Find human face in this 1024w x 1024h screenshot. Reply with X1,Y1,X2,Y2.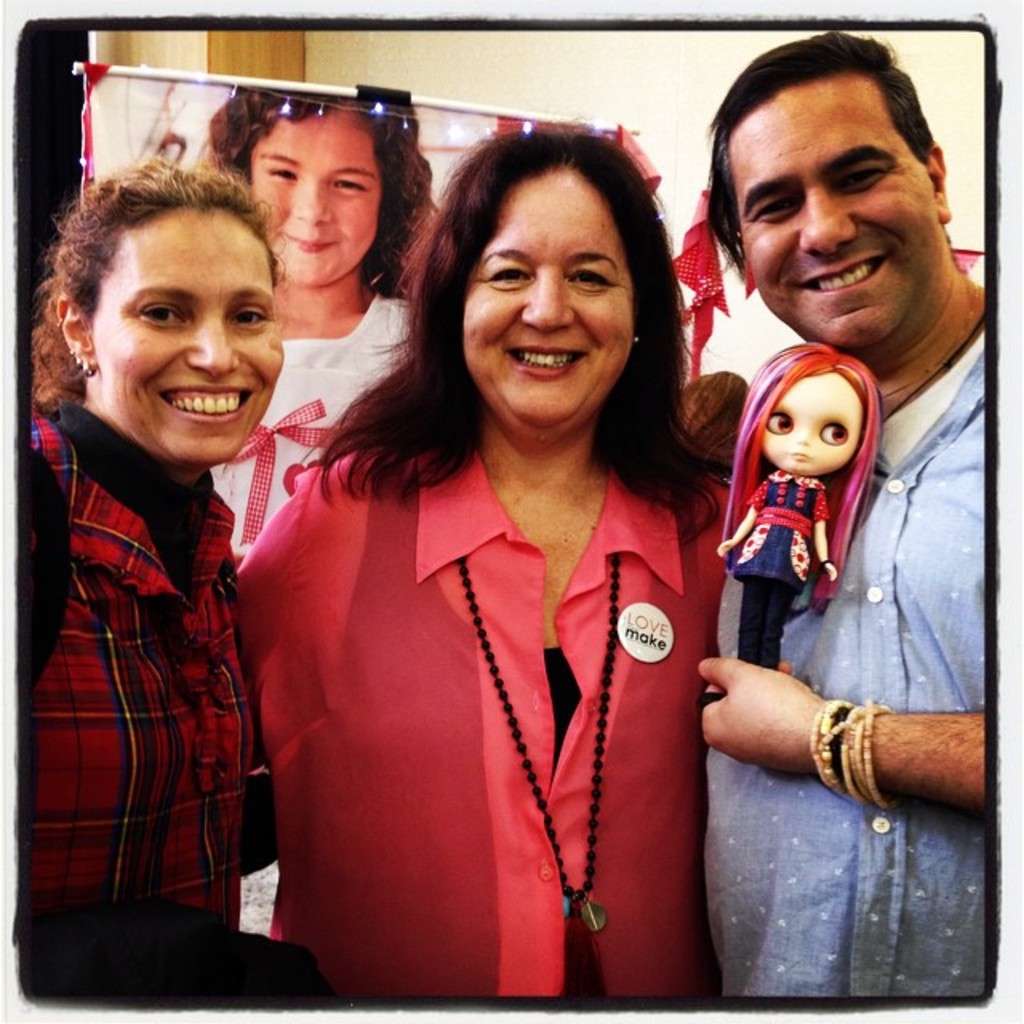
102,200,290,456.
